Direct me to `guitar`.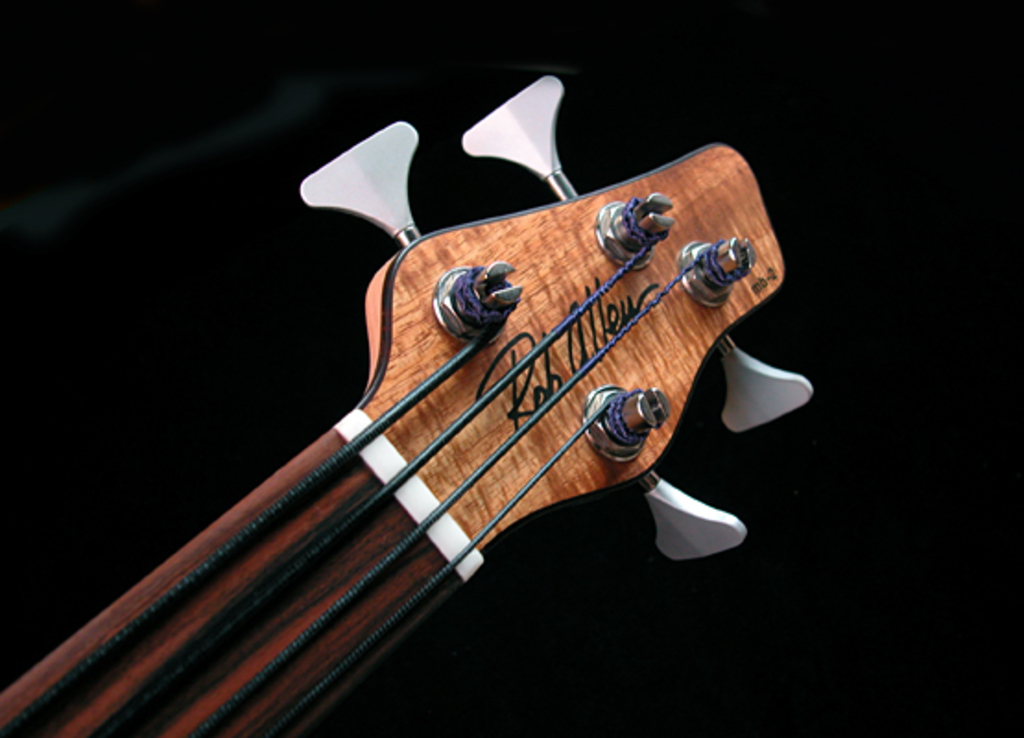
Direction: {"x1": 2, "y1": 76, "x2": 812, "y2": 736}.
